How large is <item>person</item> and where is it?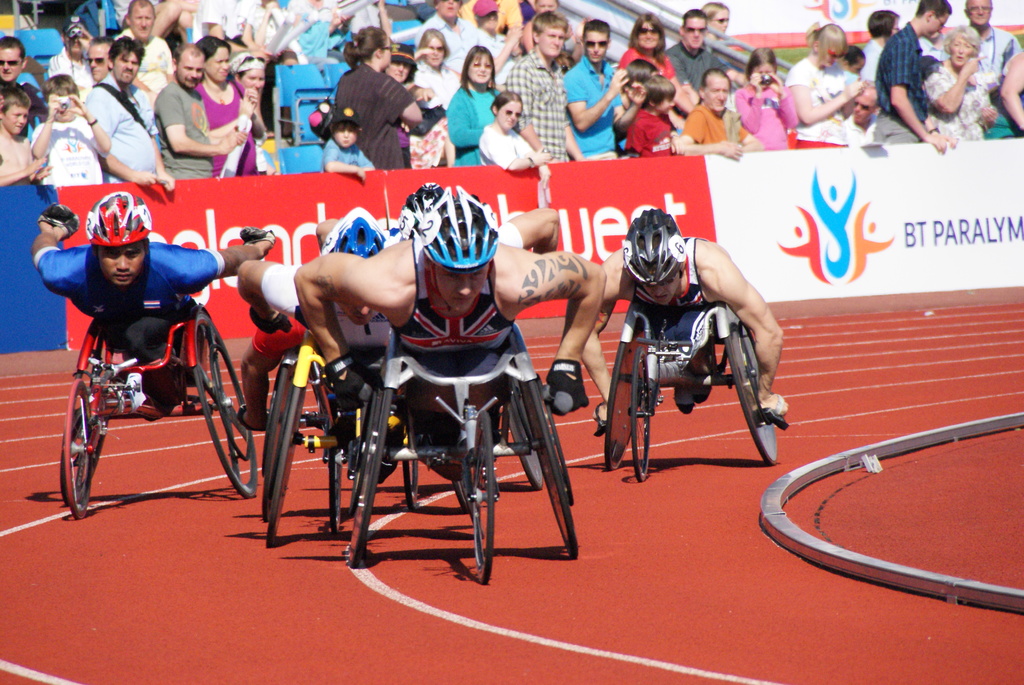
Bounding box: crop(0, 30, 41, 122).
